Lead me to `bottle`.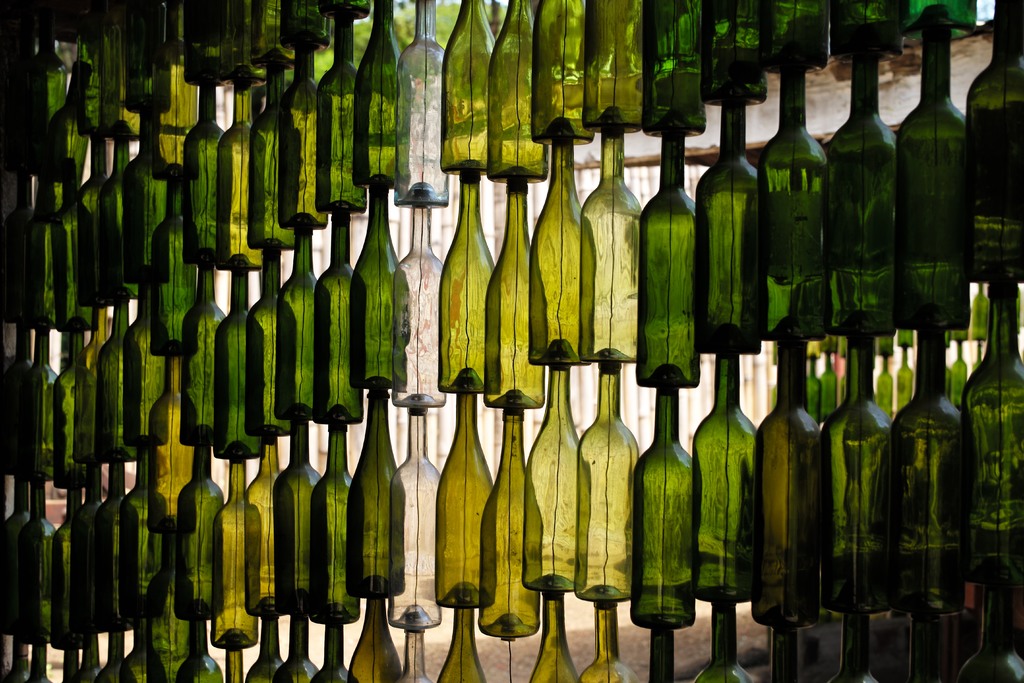
Lead to 583:0:646:136.
